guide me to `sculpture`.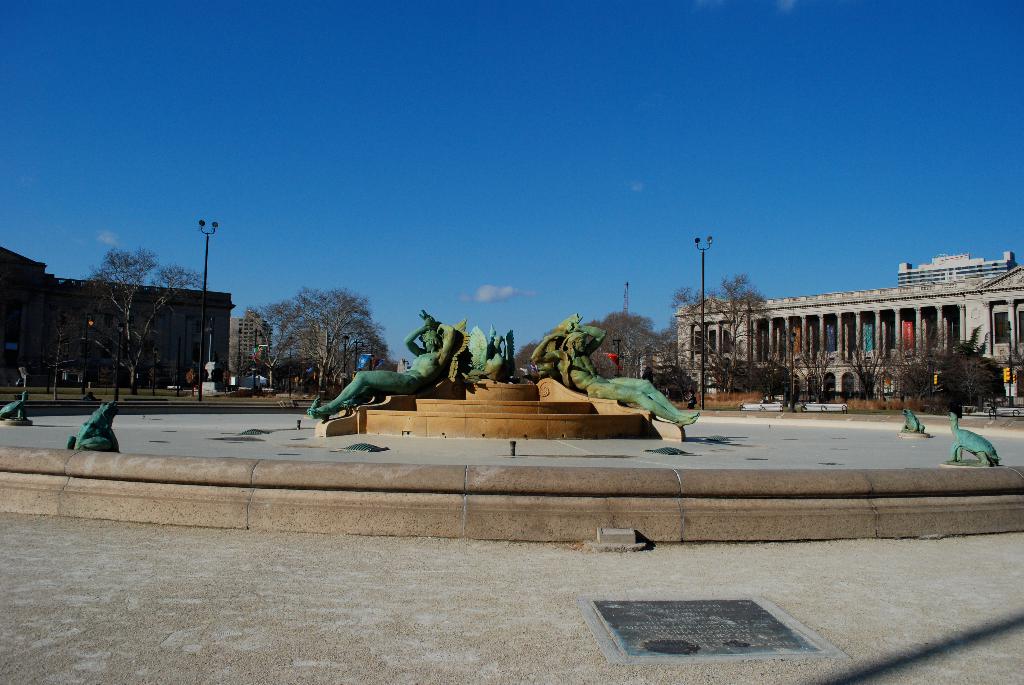
Guidance: l=309, t=310, r=477, b=423.
